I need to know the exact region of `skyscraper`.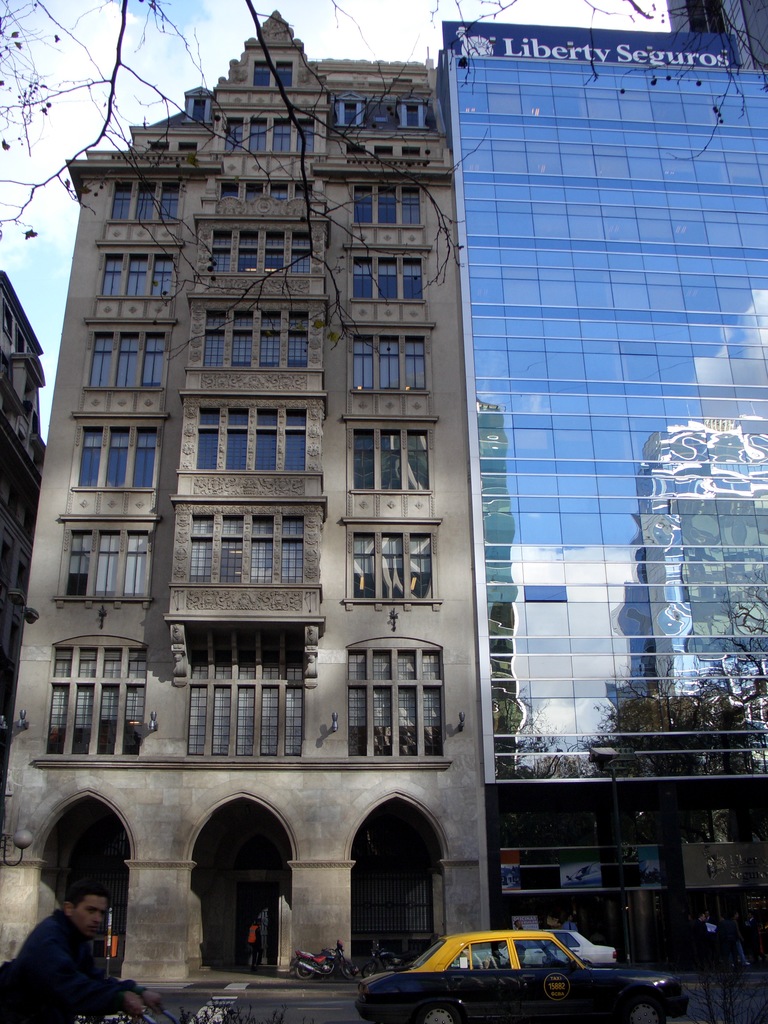
Region: 0/0/495/997.
